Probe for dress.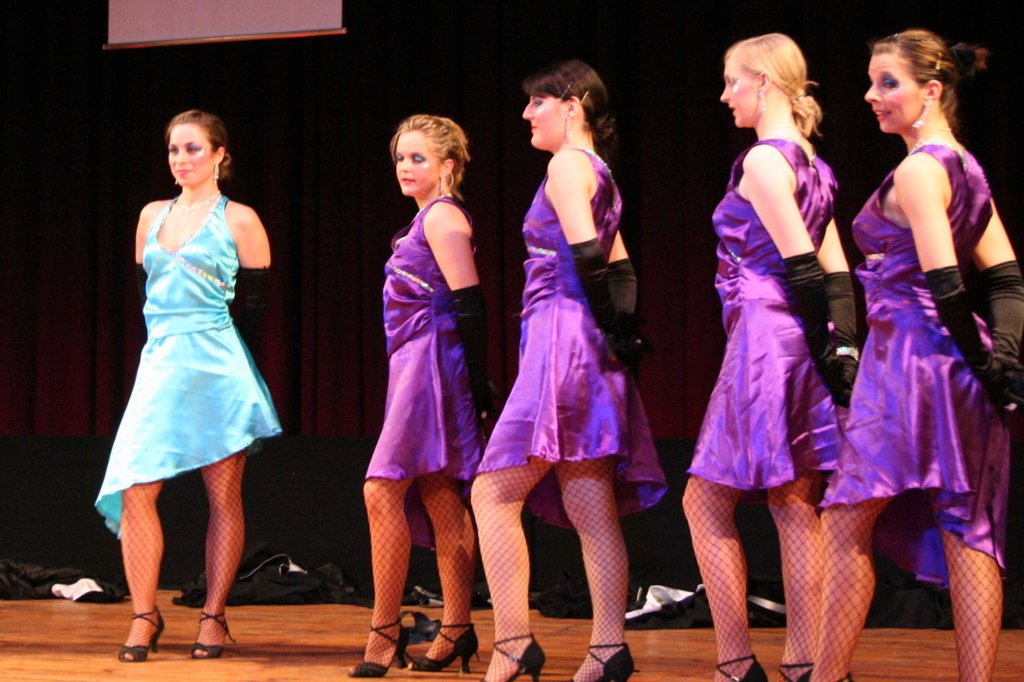
Probe result: [left=477, top=143, right=666, bottom=528].
